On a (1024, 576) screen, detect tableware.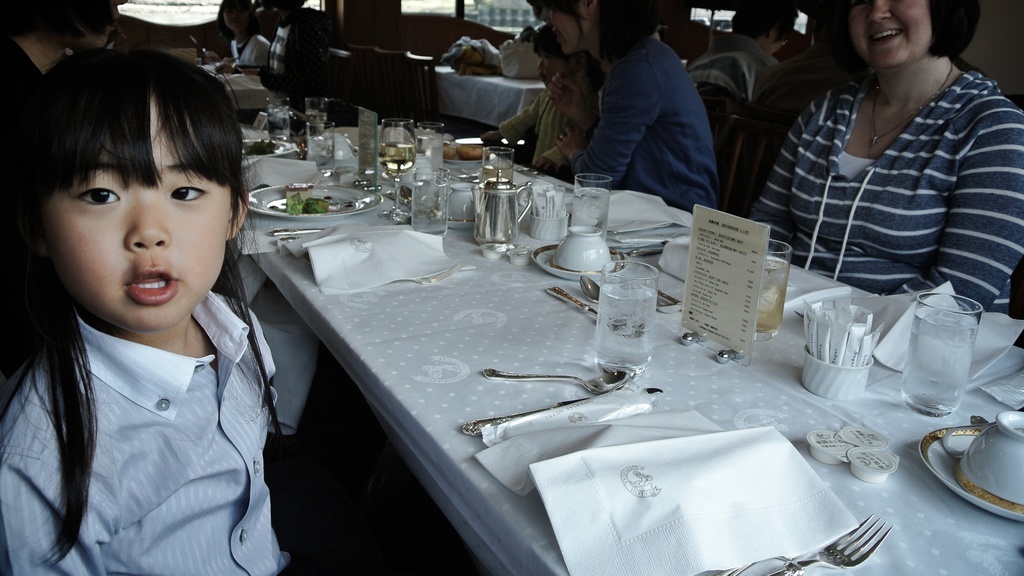
[left=572, top=172, right=614, bottom=242].
